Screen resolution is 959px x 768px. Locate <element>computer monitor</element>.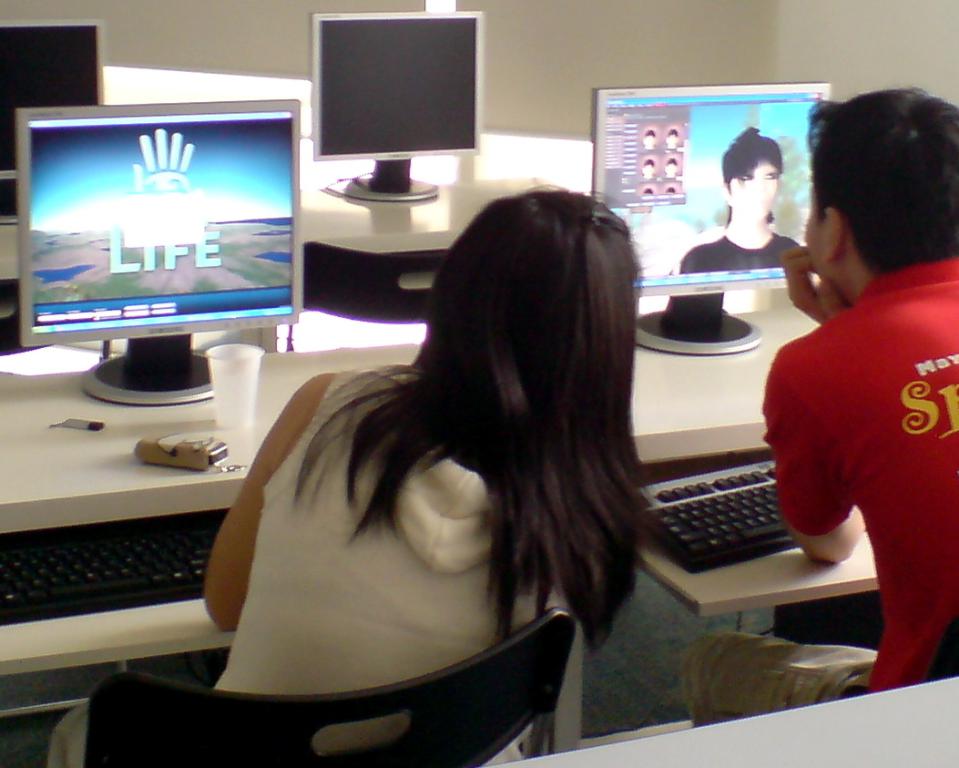
Rect(587, 74, 831, 362).
